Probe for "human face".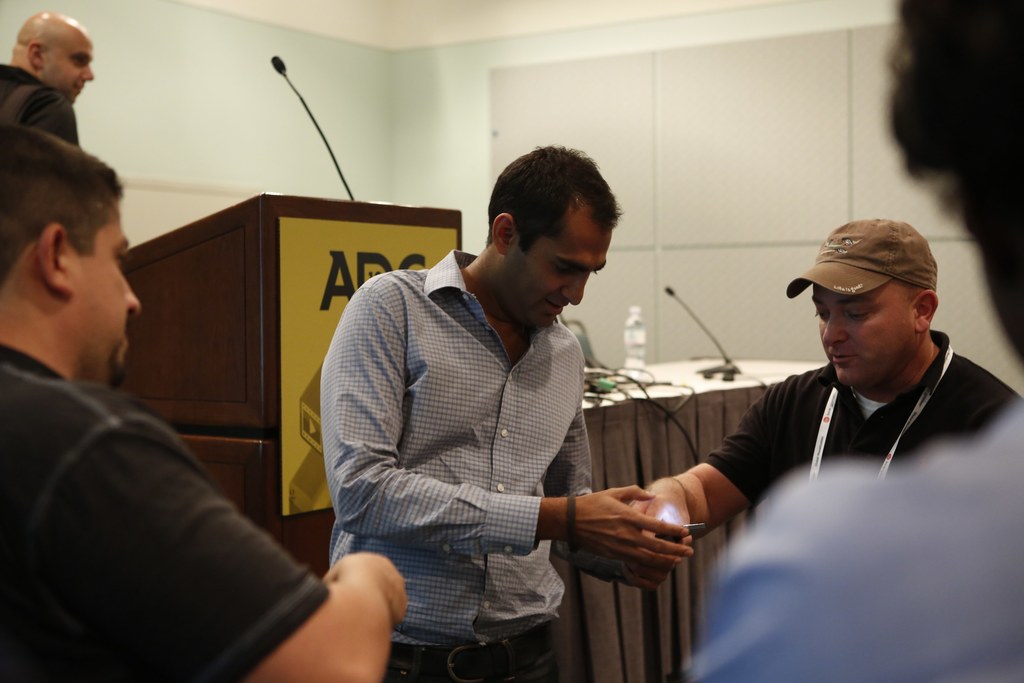
Probe result: 500/202/611/331.
